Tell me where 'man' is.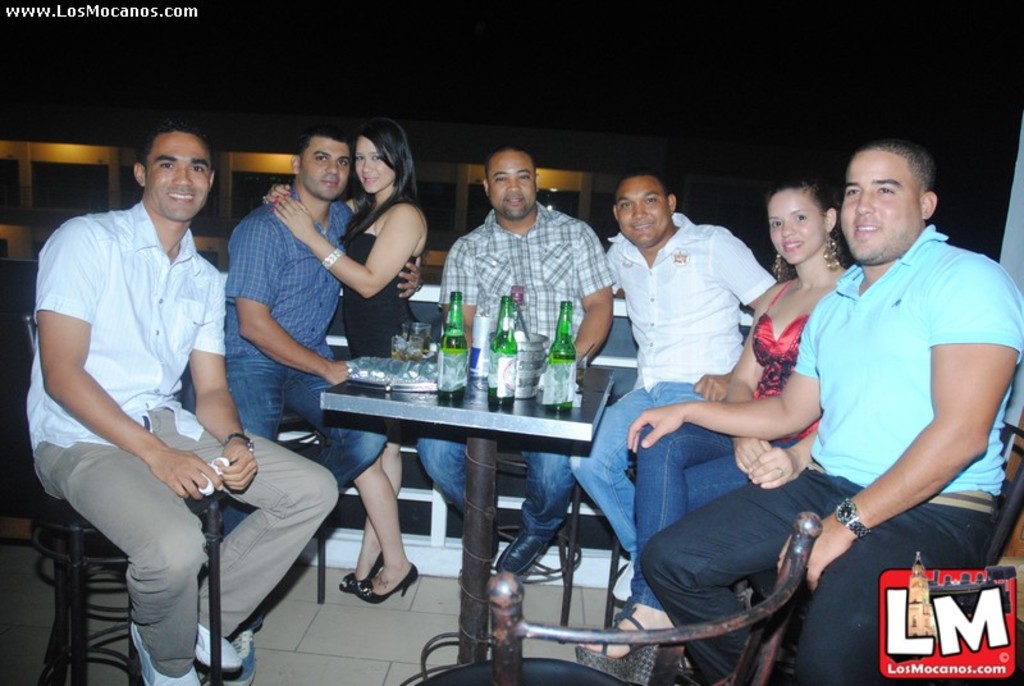
'man' is at 640, 136, 1023, 685.
